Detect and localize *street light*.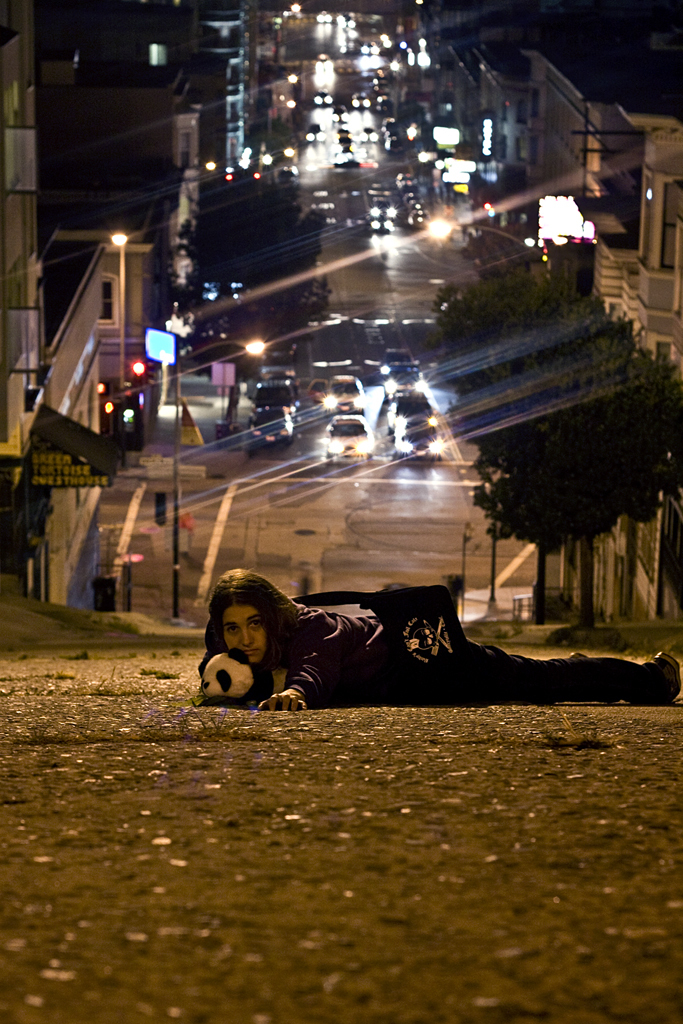
Localized at (167, 339, 268, 623).
